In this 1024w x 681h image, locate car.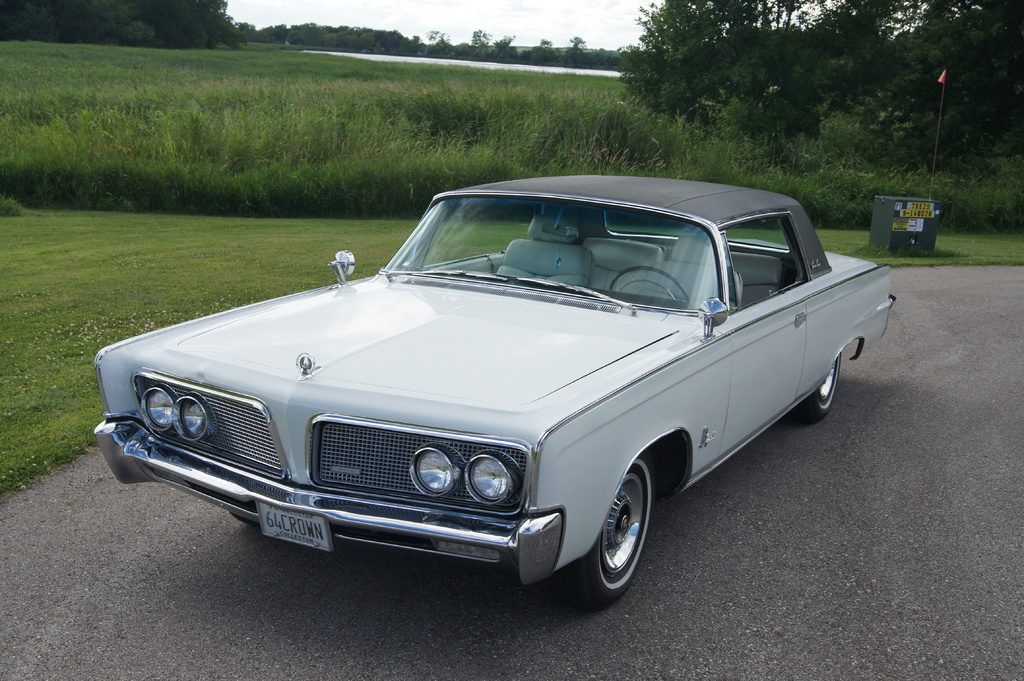
Bounding box: l=90, t=189, r=893, b=605.
